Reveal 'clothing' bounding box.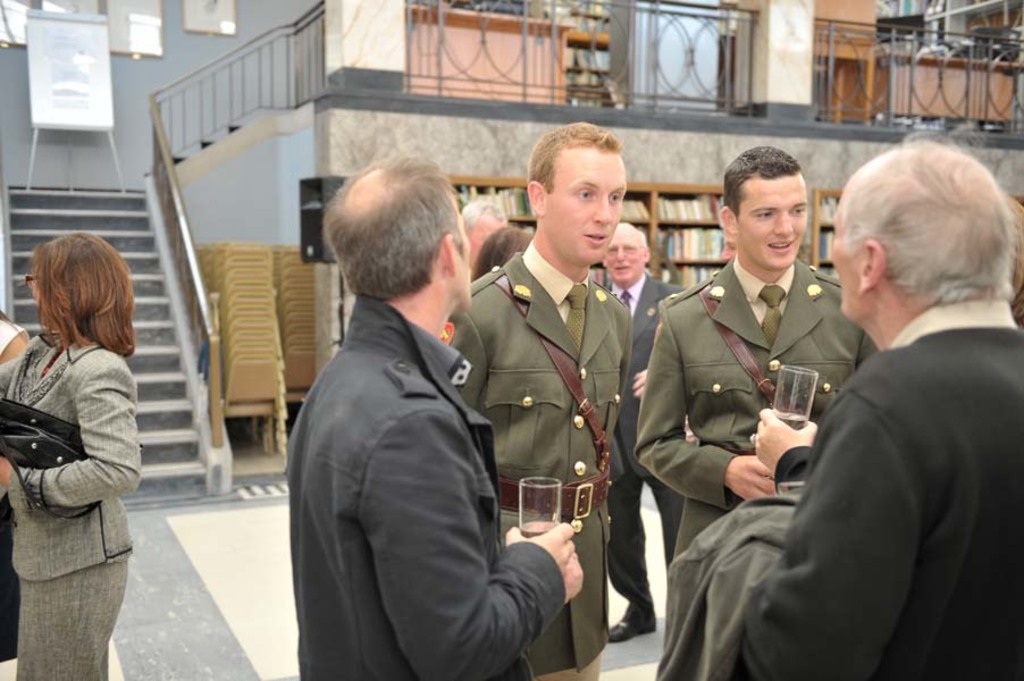
Revealed: (x1=632, y1=255, x2=883, y2=558).
